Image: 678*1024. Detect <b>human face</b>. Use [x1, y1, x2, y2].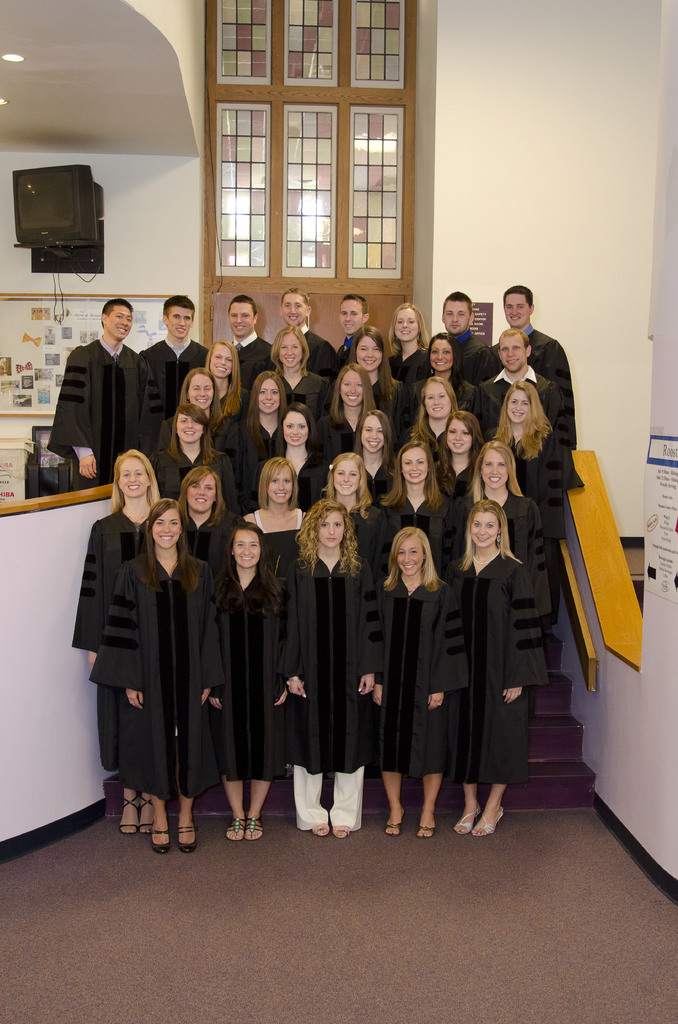
[357, 337, 380, 372].
